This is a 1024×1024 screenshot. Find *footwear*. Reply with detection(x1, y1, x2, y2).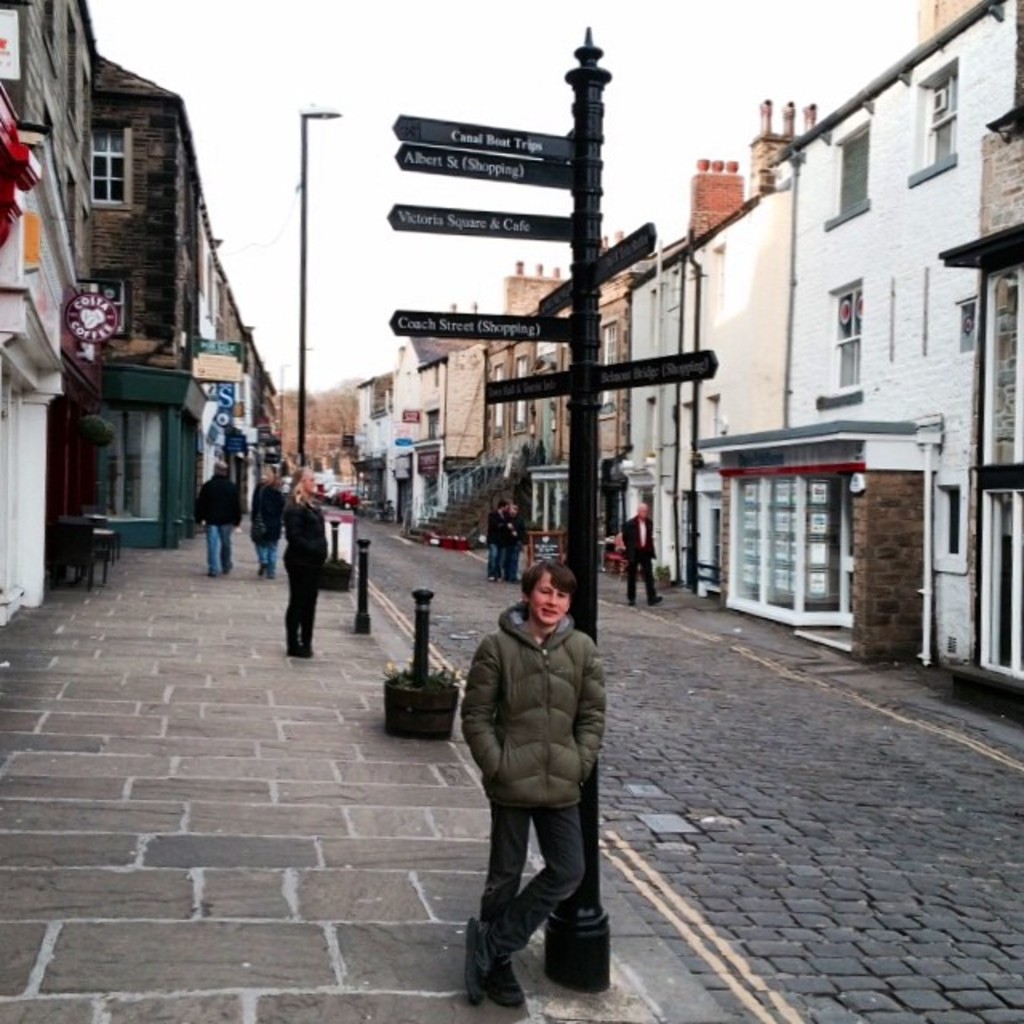
detection(301, 648, 312, 662).
